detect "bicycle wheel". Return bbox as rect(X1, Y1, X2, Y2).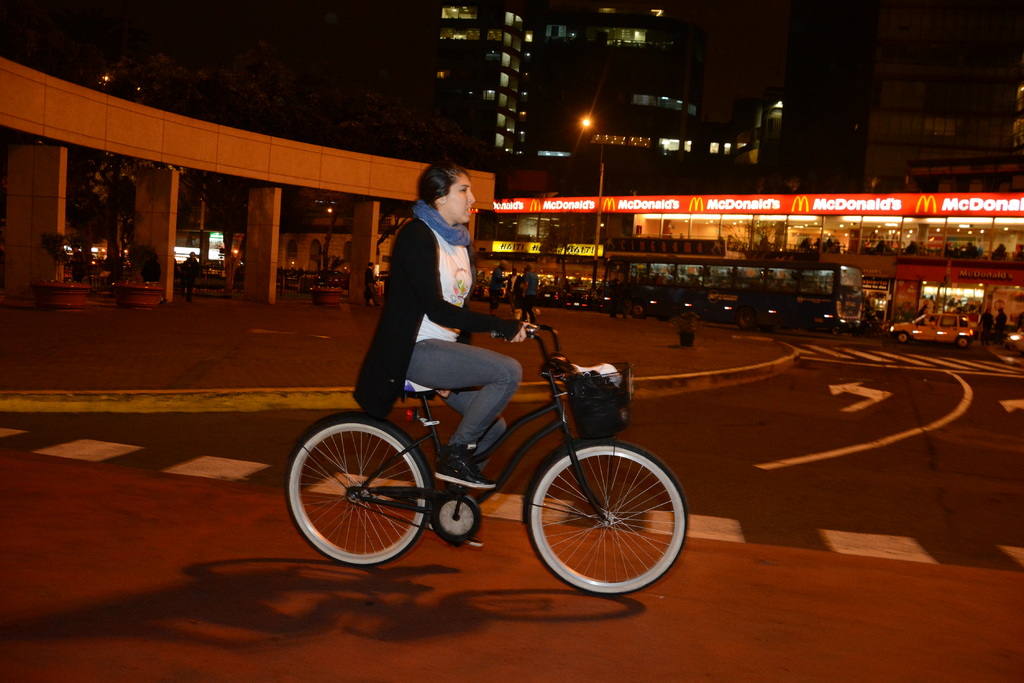
rect(297, 415, 440, 576).
